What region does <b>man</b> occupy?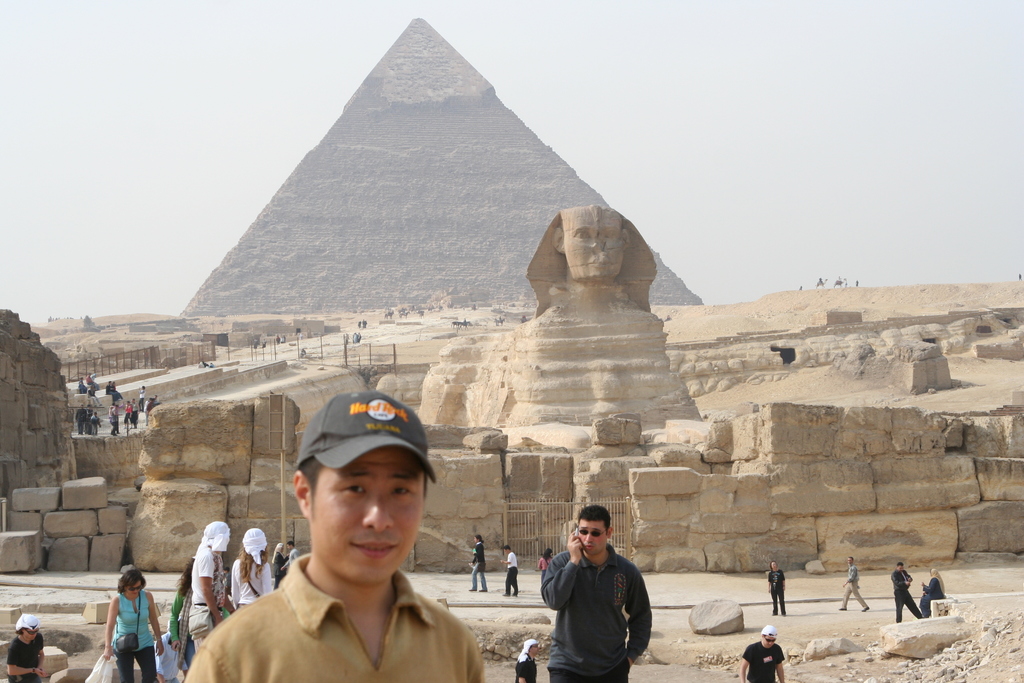
rect(108, 404, 122, 436).
